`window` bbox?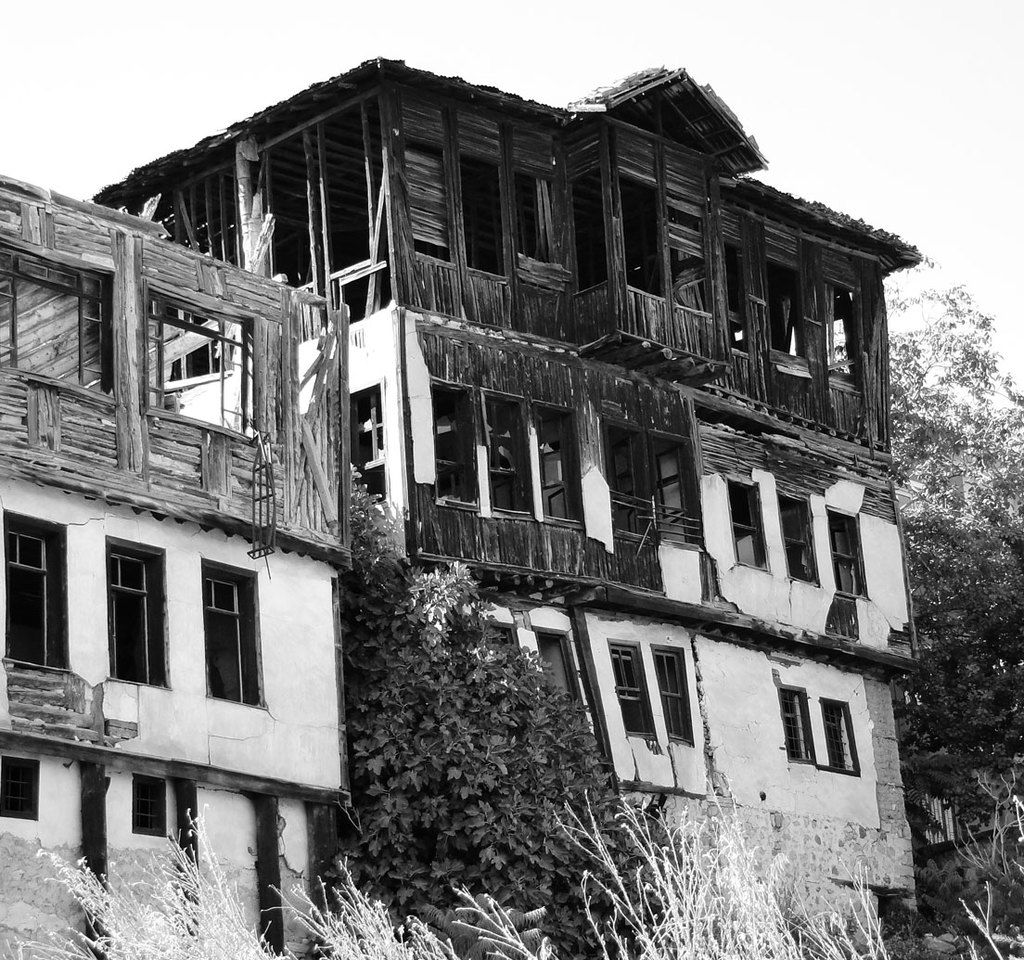
bbox=(482, 385, 545, 520)
